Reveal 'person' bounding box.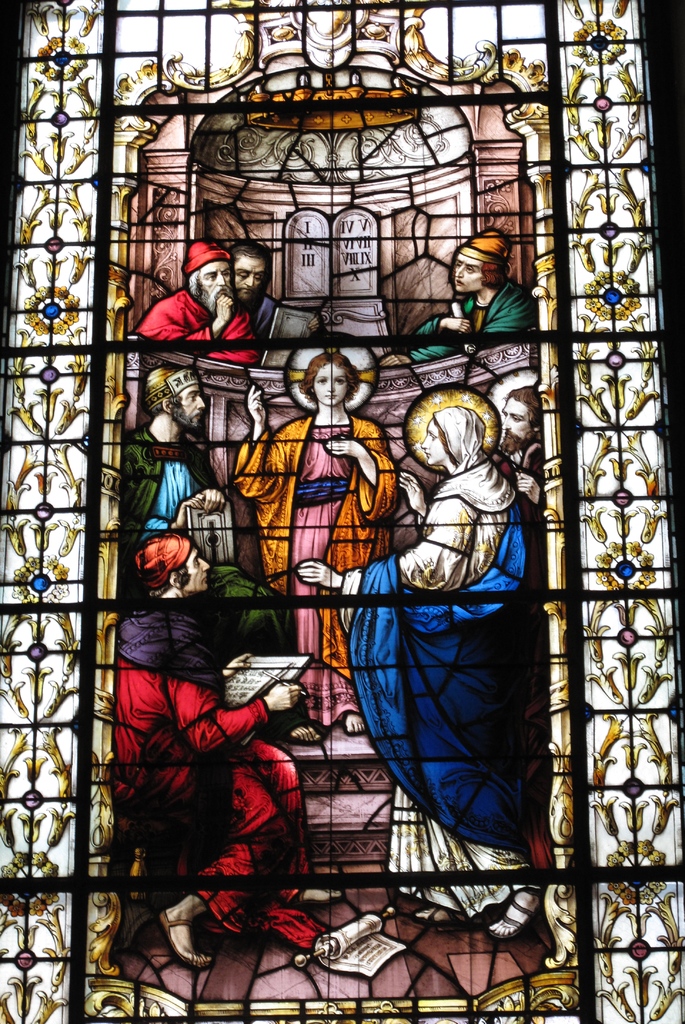
Revealed: region(297, 406, 536, 943).
